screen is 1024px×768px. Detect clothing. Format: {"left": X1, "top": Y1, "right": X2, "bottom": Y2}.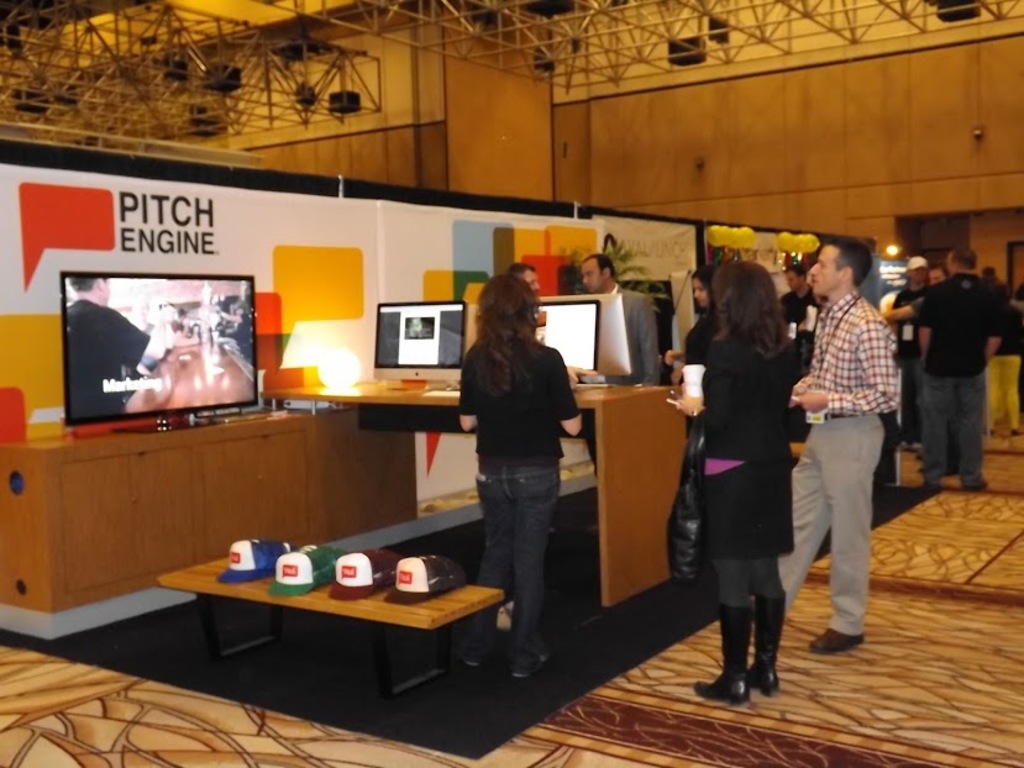
{"left": 681, "top": 310, "right": 723, "bottom": 438}.
